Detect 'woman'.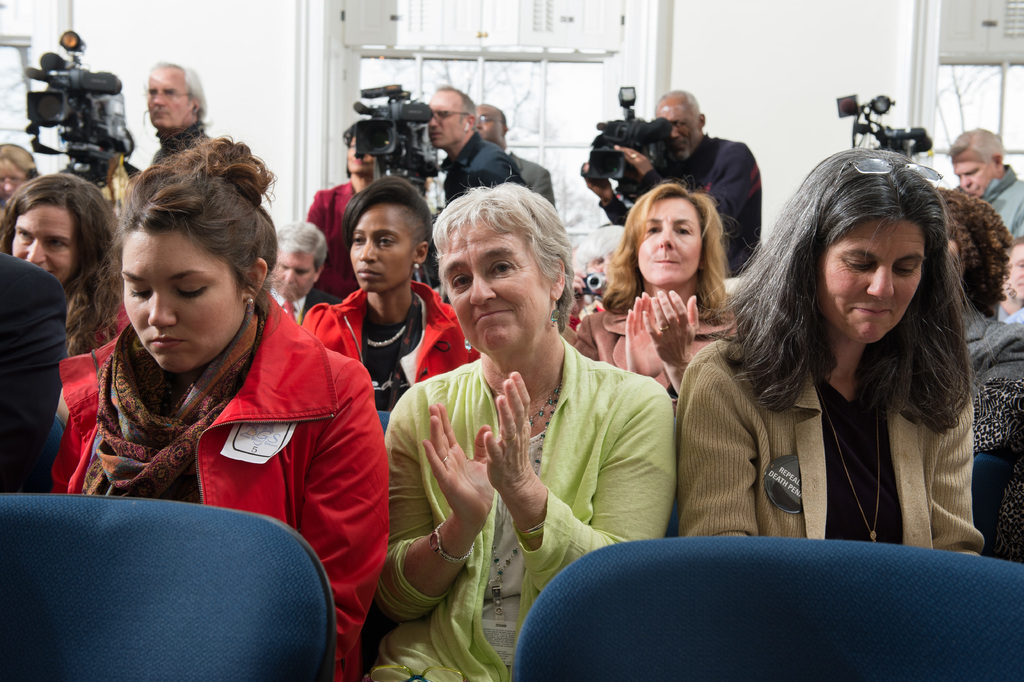
Detected at 304:121:375:299.
